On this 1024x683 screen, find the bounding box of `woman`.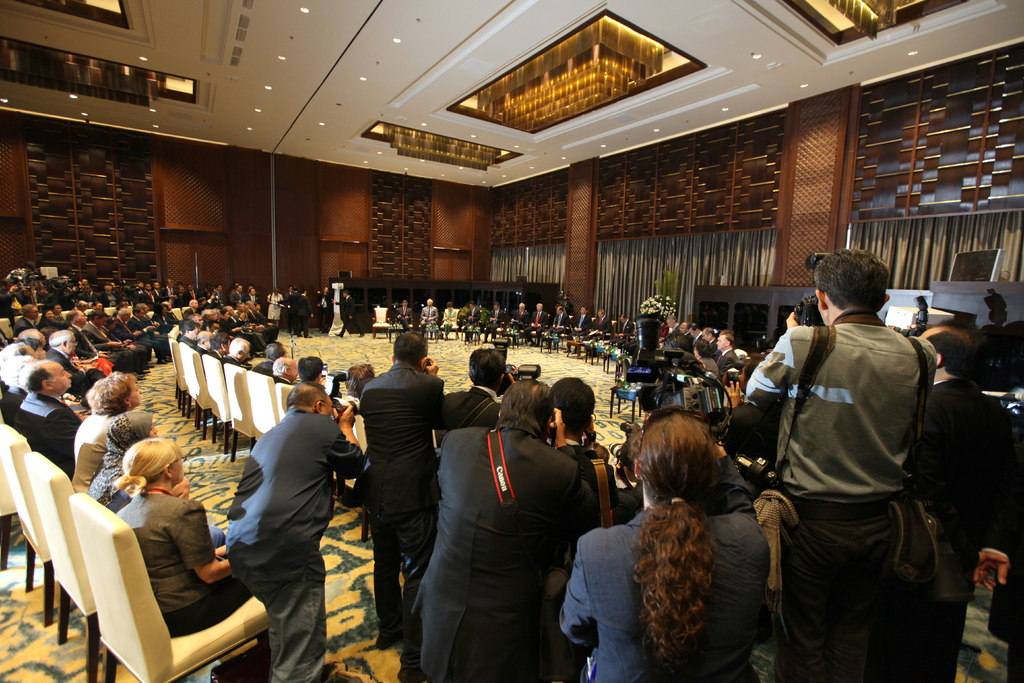
Bounding box: region(264, 287, 284, 331).
